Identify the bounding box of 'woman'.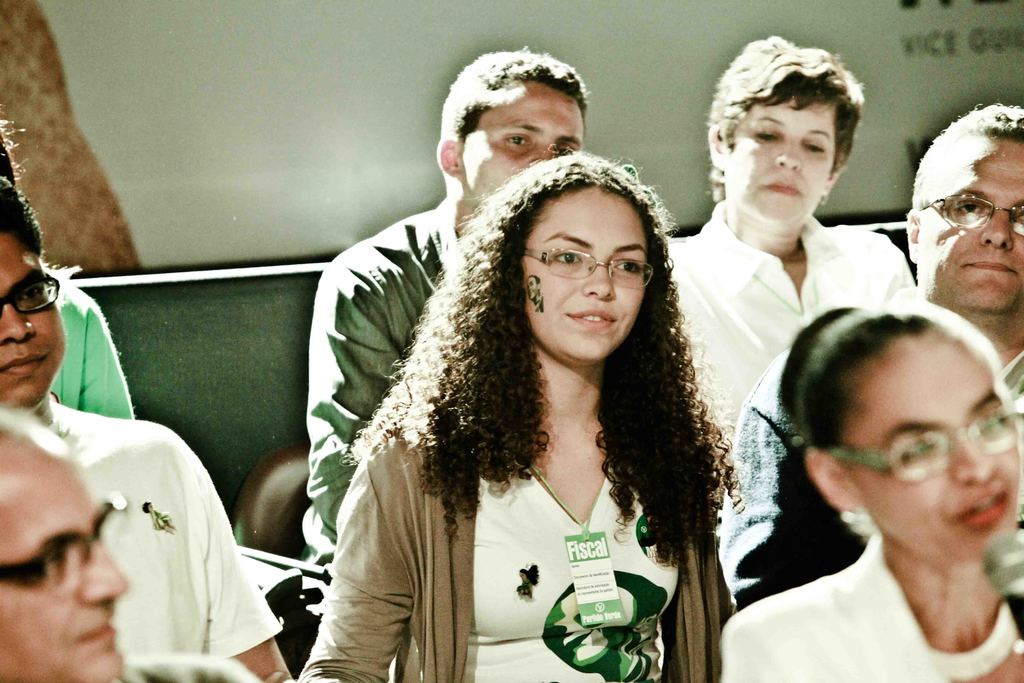
[x1=719, y1=292, x2=1023, y2=682].
